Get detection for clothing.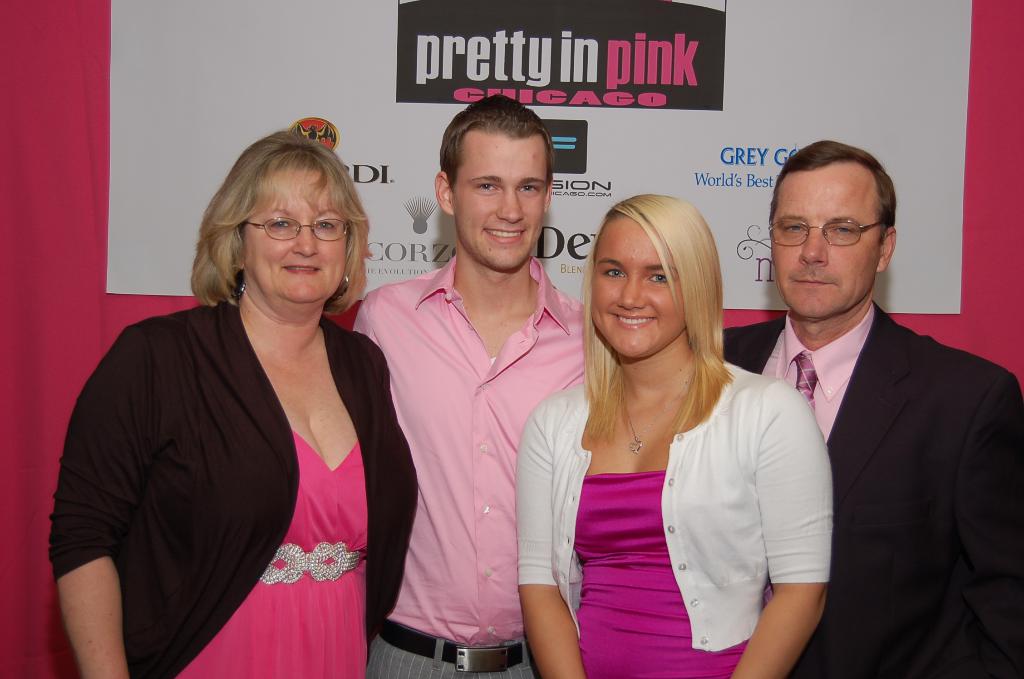
Detection: box(512, 350, 835, 678).
